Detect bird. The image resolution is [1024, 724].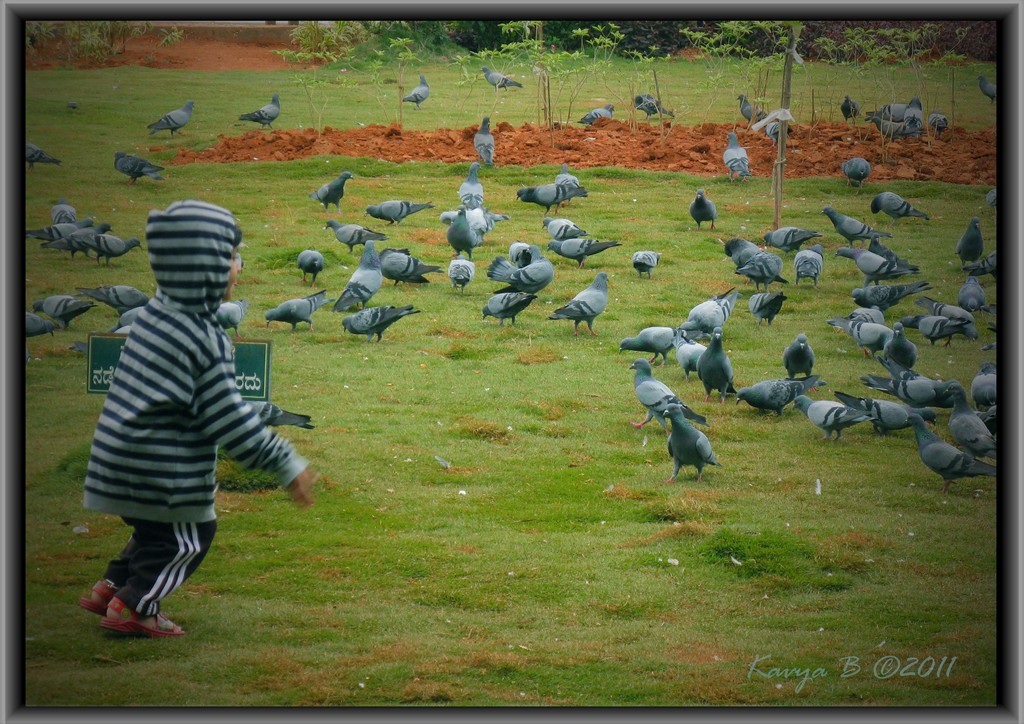
{"x1": 212, "y1": 300, "x2": 248, "y2": 341}.
